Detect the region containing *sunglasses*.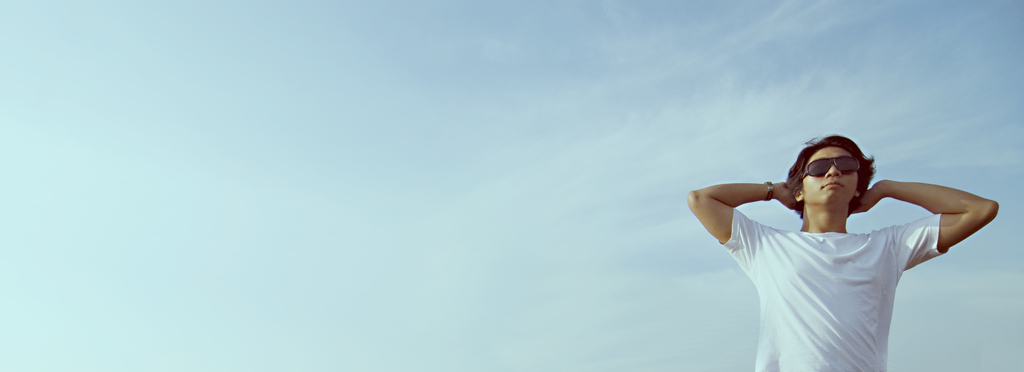
[left=799, top=156, right=863, bottom=178].
